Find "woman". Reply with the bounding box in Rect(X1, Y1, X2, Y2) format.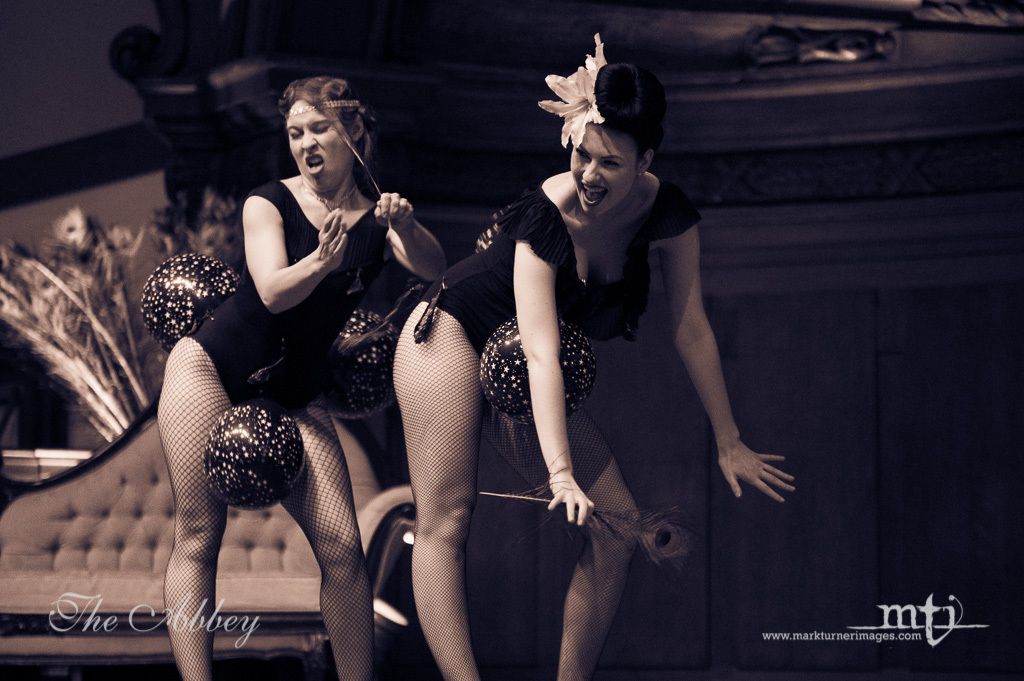
Rect(407, 66, 734, 680).
